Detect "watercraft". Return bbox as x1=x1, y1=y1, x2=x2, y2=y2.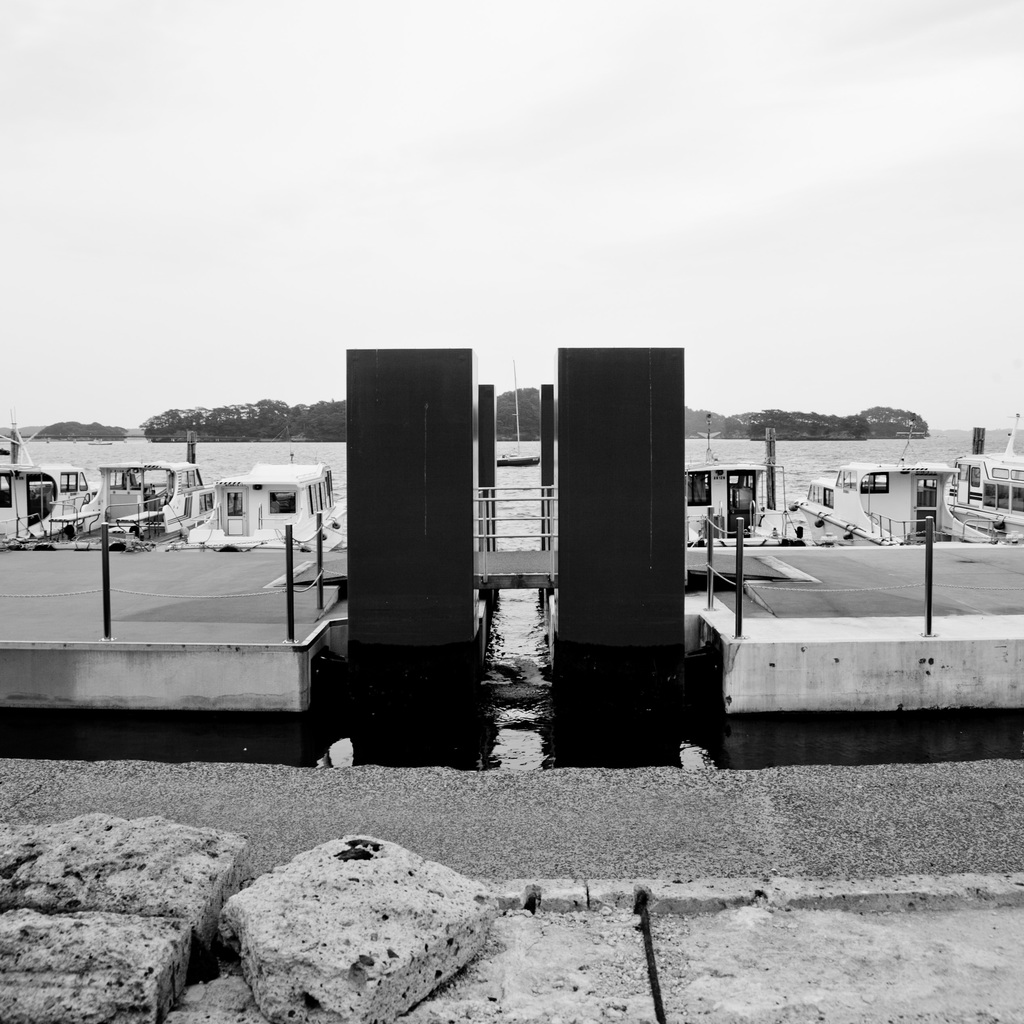
x1=685, y1=465, x2=788, y2=547.
